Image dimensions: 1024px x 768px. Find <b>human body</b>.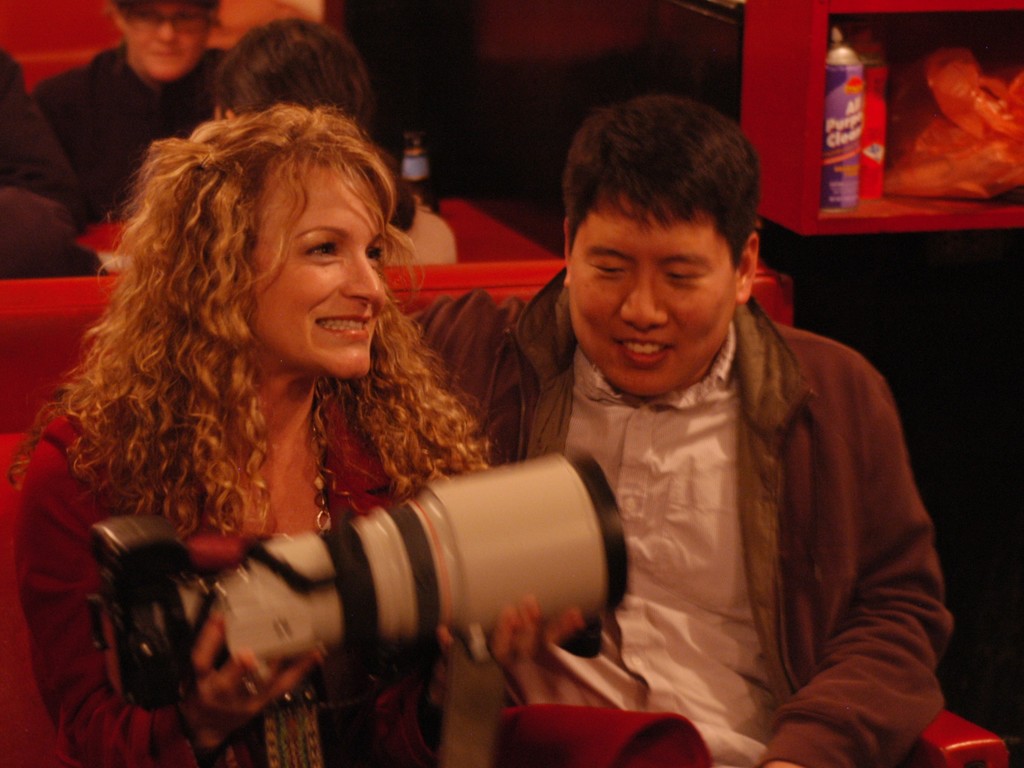
left=441, top=129, right=952, bottom=767.
